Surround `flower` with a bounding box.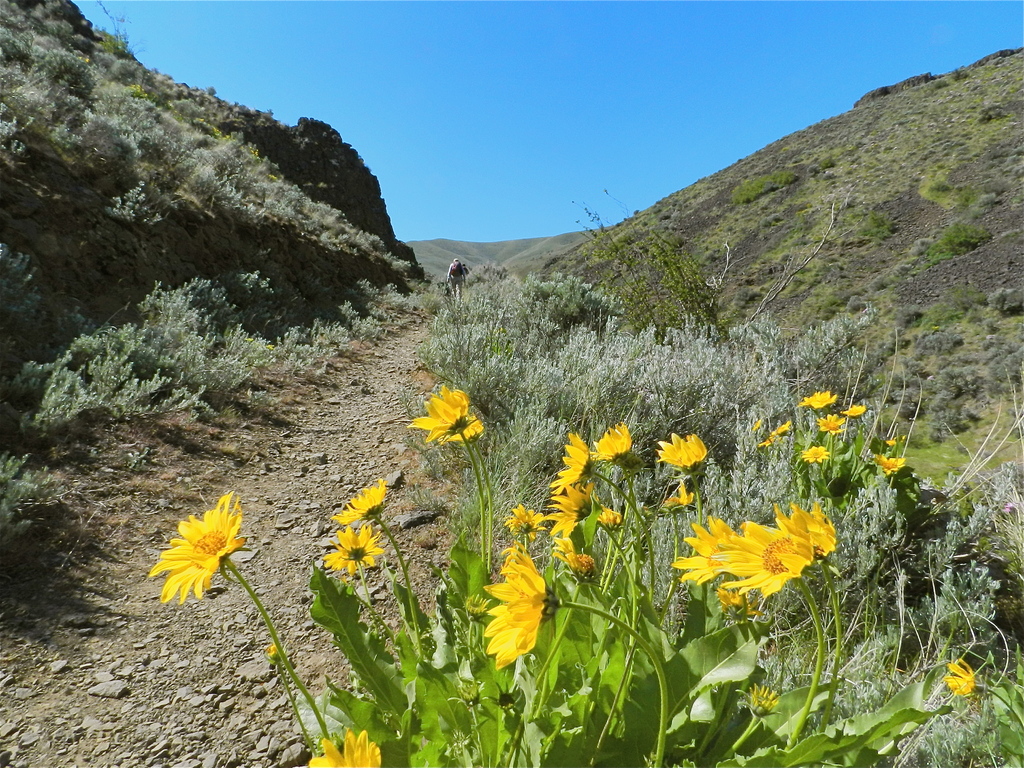
[left=146, top=492, right=255, bottom=601].
